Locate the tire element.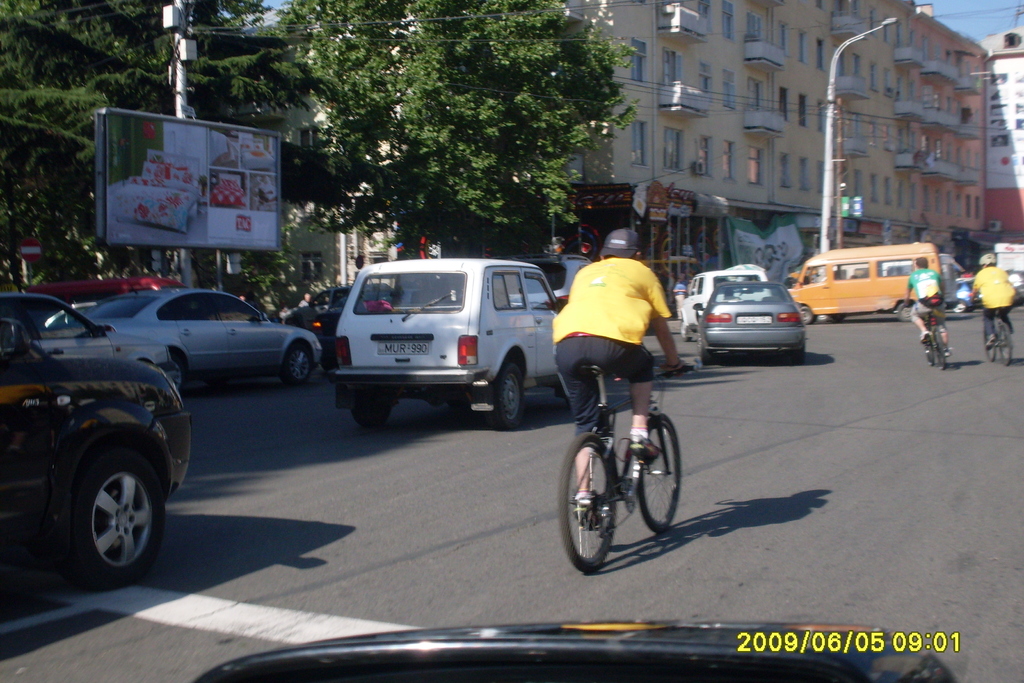
Element bbox: (483,366,525,427).
